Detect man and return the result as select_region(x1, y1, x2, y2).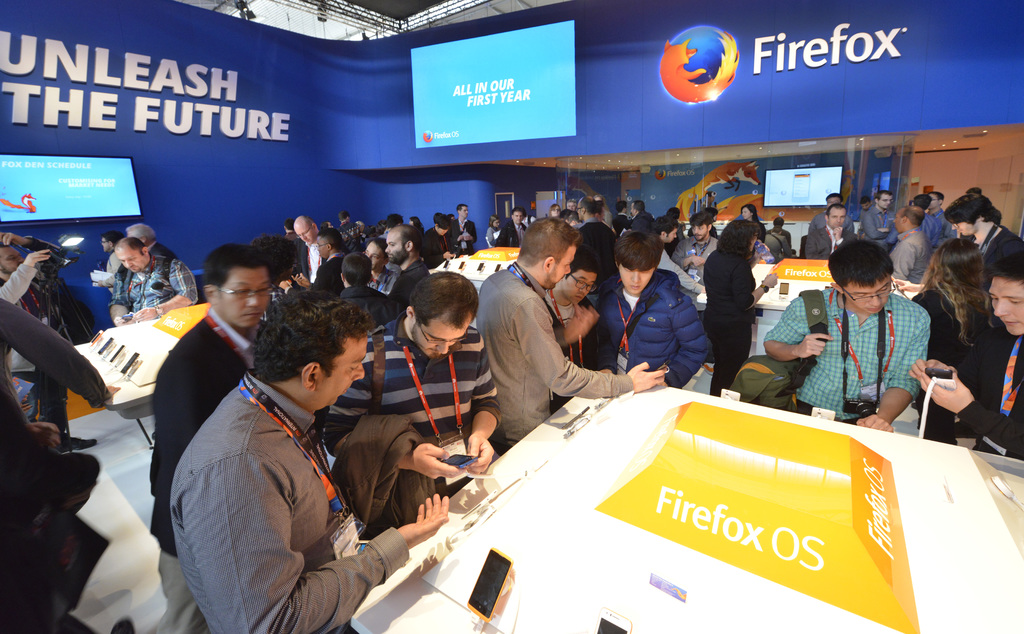
select_region(915, 257, 1023, 471).
